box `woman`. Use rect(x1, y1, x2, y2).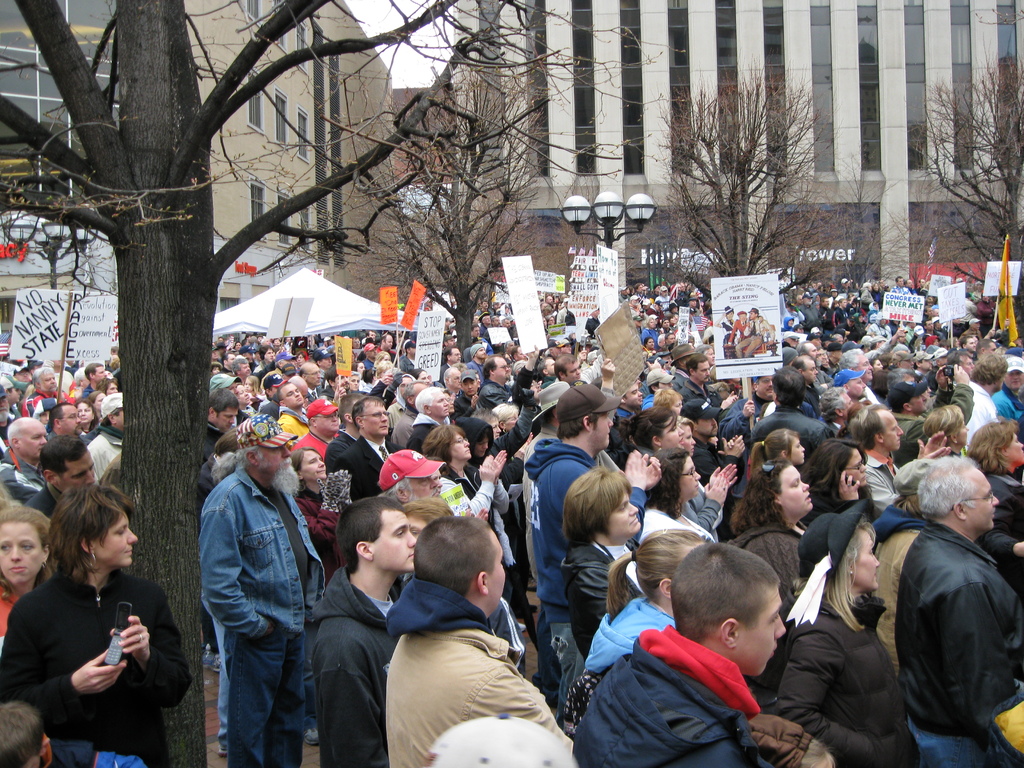
rect(641, 316, 659, 349).
